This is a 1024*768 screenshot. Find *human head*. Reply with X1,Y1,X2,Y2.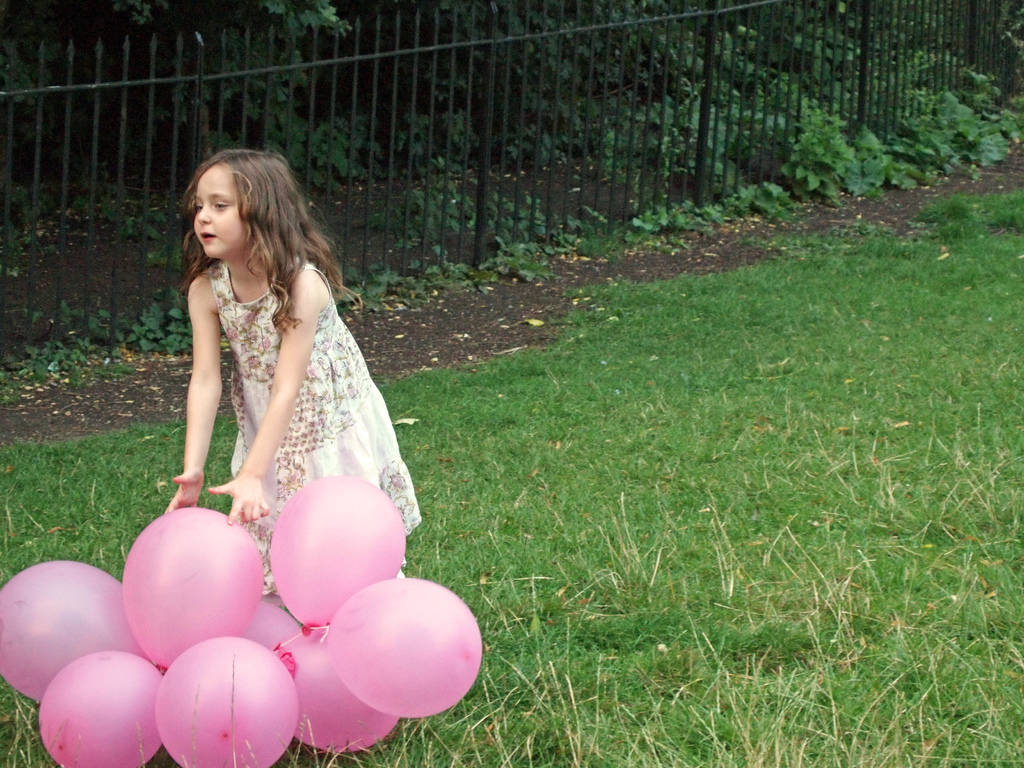
173,153,285,271.
